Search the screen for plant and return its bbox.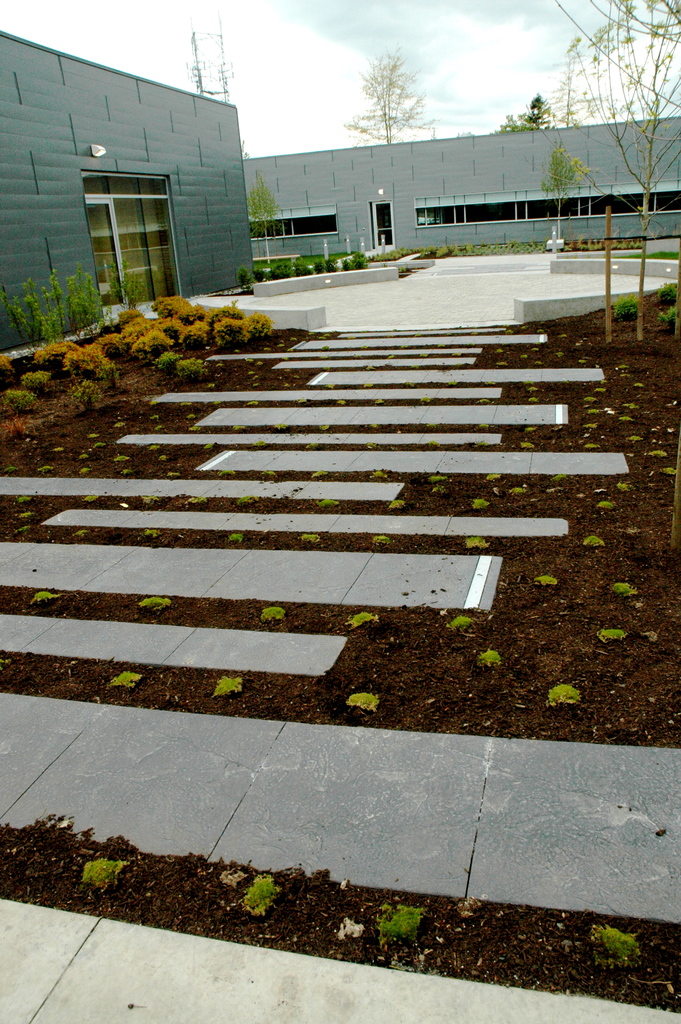
Found: 368, 535, 396, 552.
